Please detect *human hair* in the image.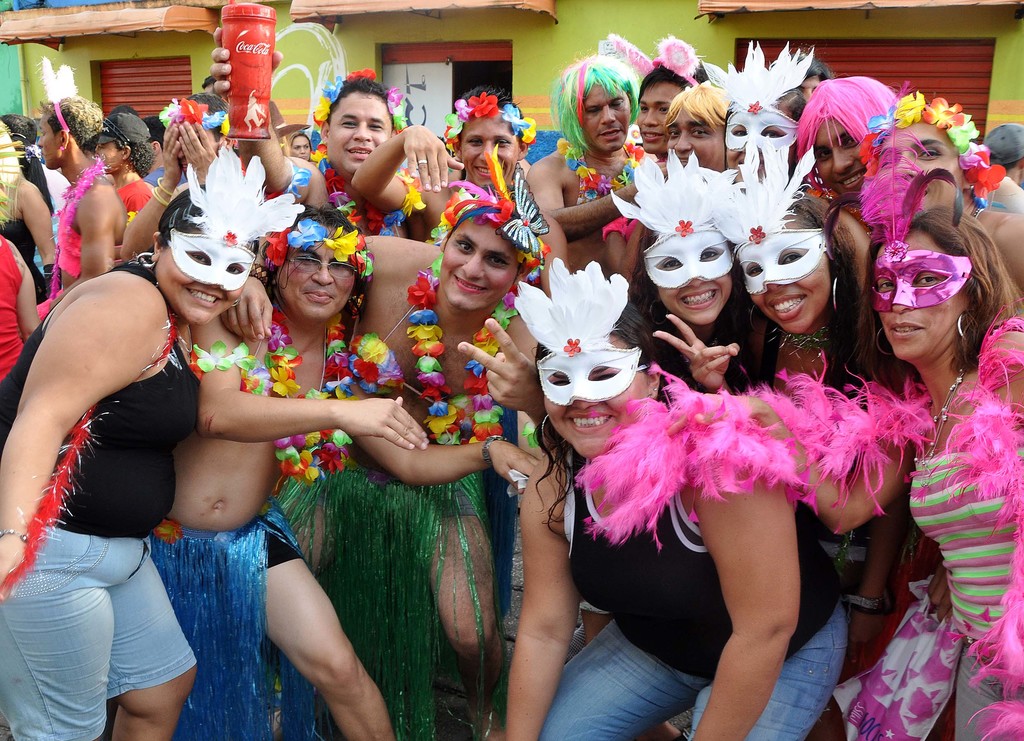
0, 113, 56, 218.
